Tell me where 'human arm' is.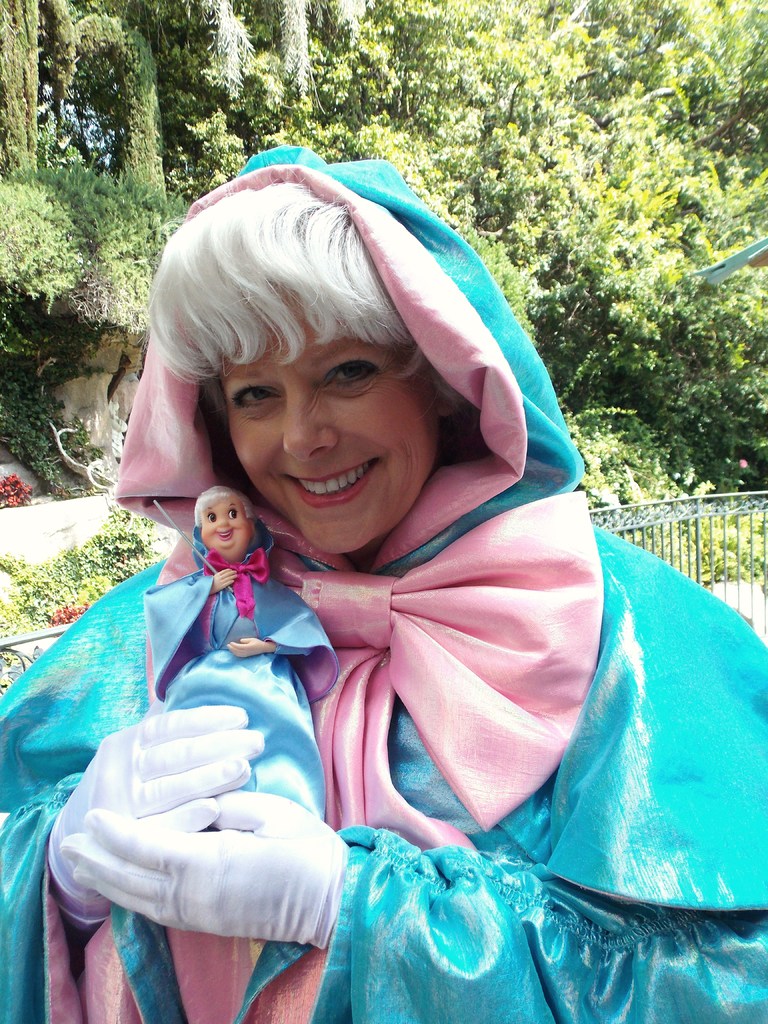
'human arm' is at [226,637,311,660].
